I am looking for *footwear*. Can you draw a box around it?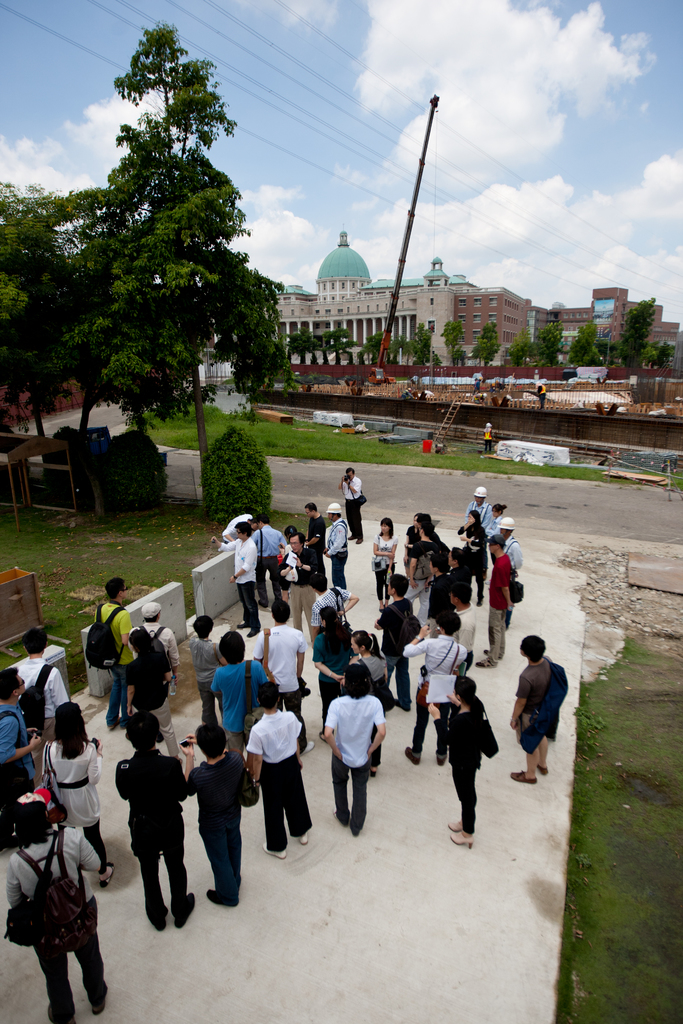
Sure, the bounding box is Rect(47, 1002, 74, 1023).
